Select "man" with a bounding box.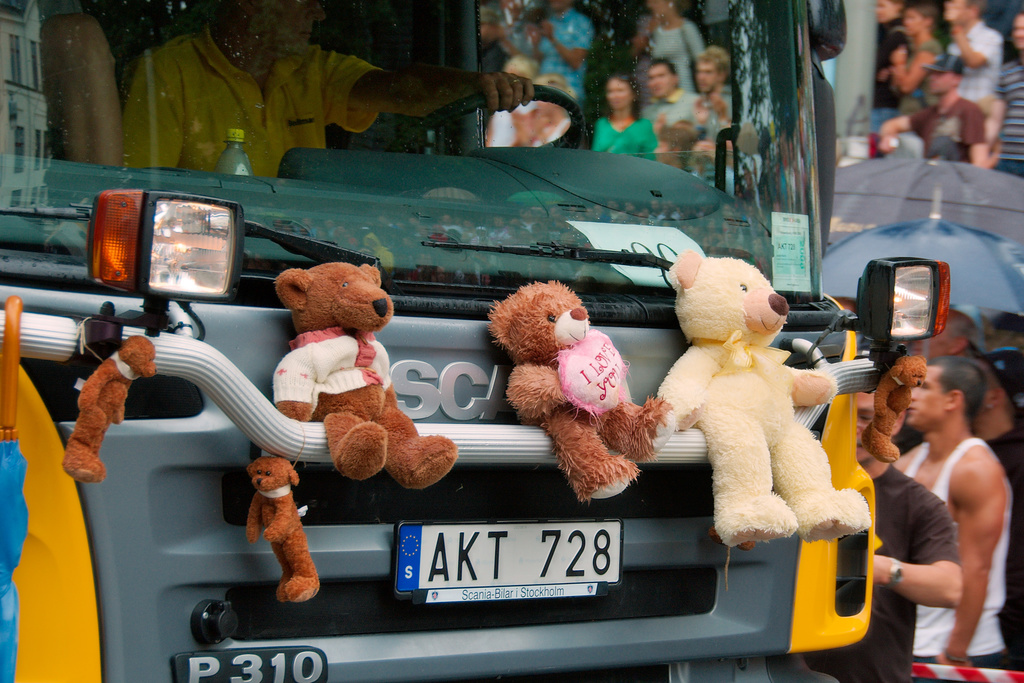
x1=694 y1=45 x2=737 y2=139.
